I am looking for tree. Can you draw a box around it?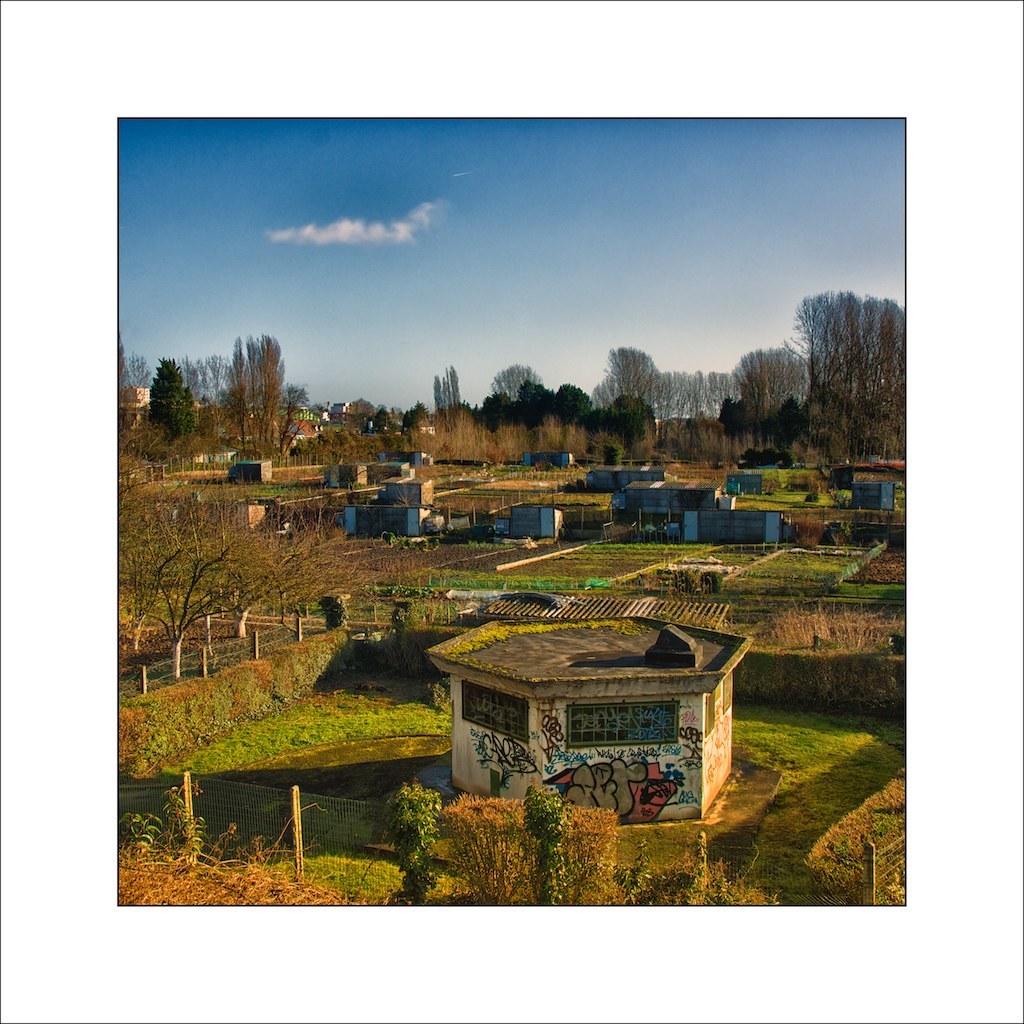
Sure, the bounding box is (783, 288, 916, 460).
